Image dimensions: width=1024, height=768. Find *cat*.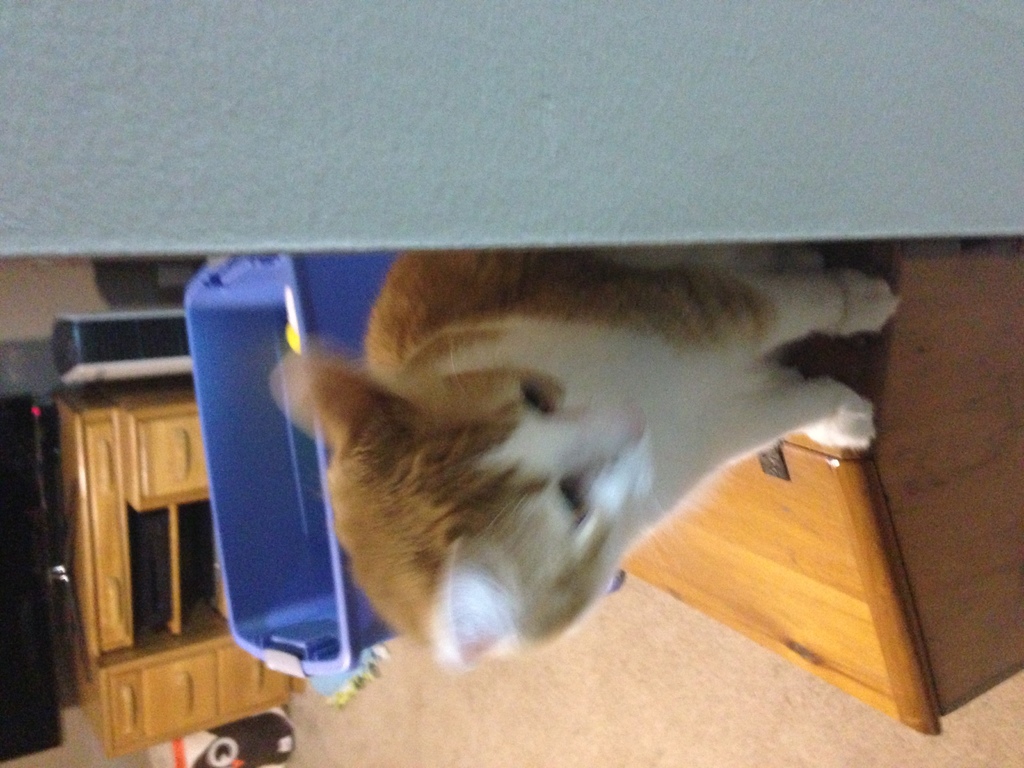
BBox(266, 250, 903, 684).
